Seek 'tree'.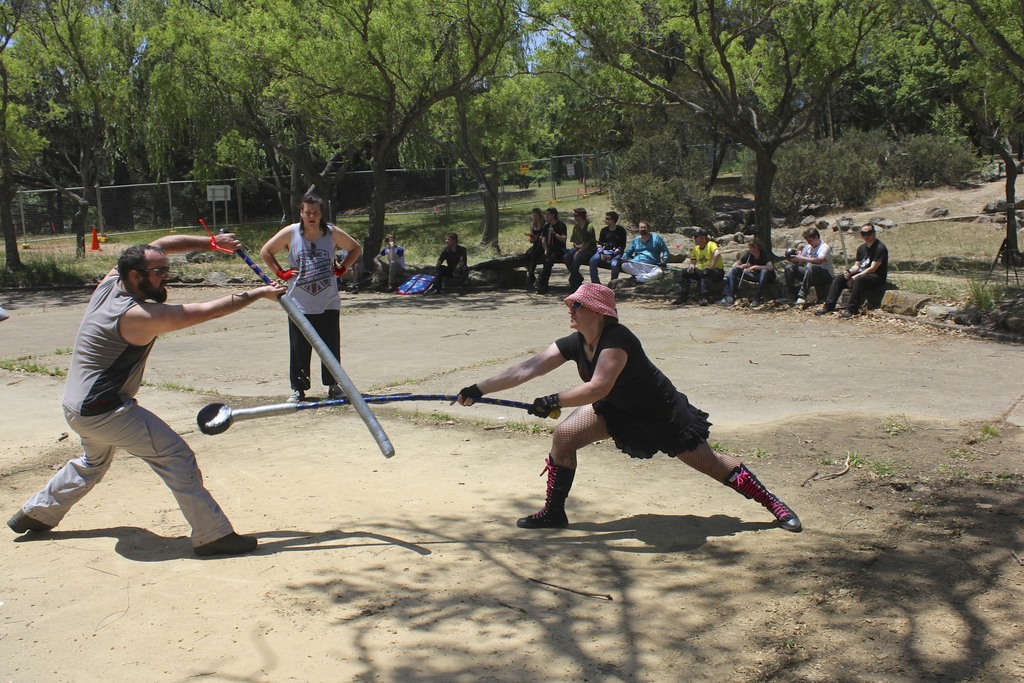
x1=152, y1=0, x2=273, y2=227.
